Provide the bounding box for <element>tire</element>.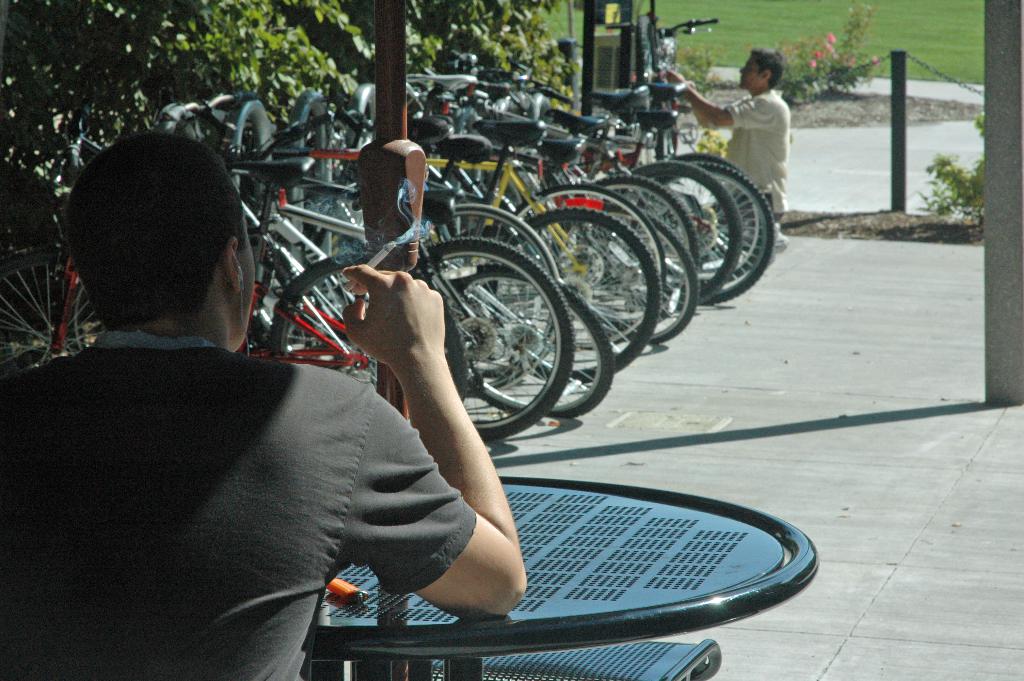
[x1=594, y1=172, x2=701, y2=293].
